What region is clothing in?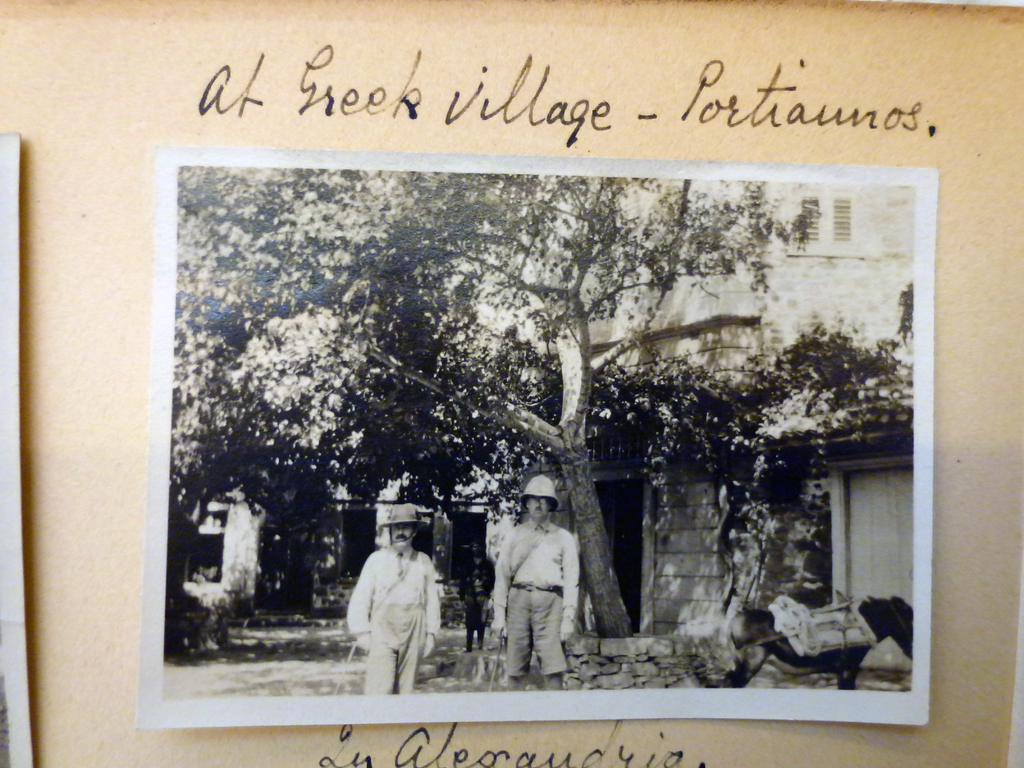
x1=457, y1=556, x2=495, y2=632.
